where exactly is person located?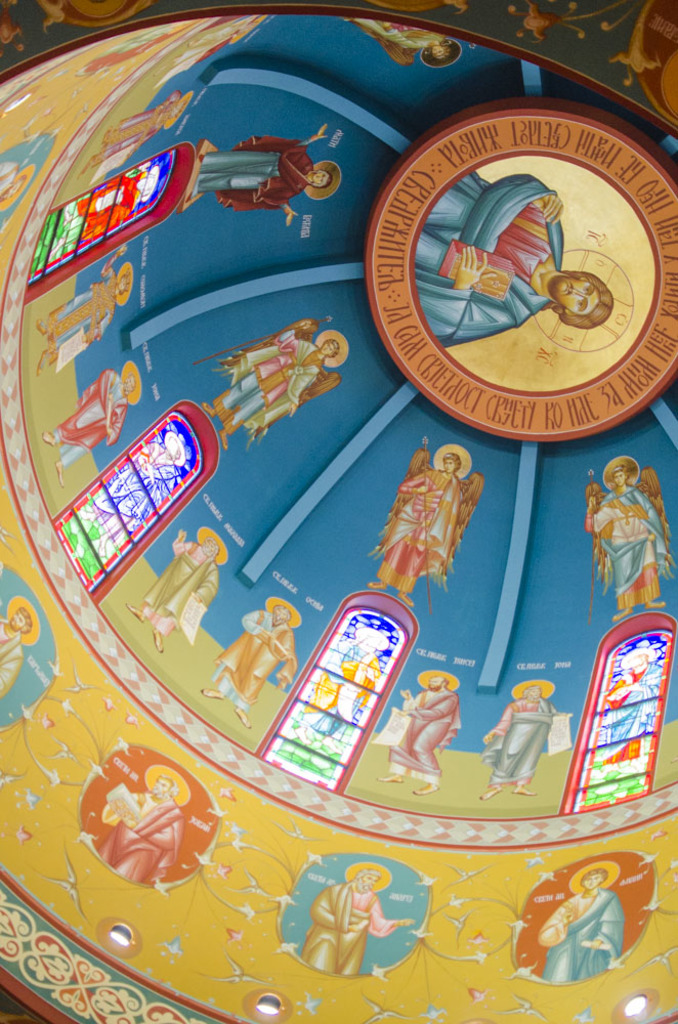
Its bounding box is (194, 597, 305, 731).
